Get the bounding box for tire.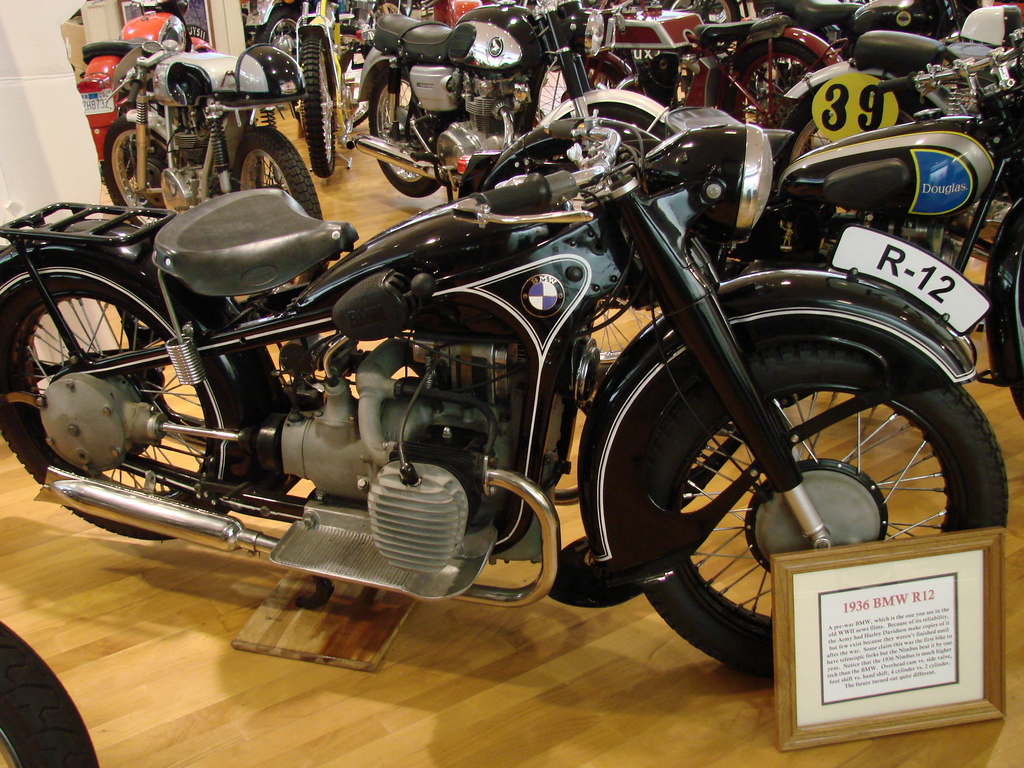
bbox=[228, 123, 325, 288].
